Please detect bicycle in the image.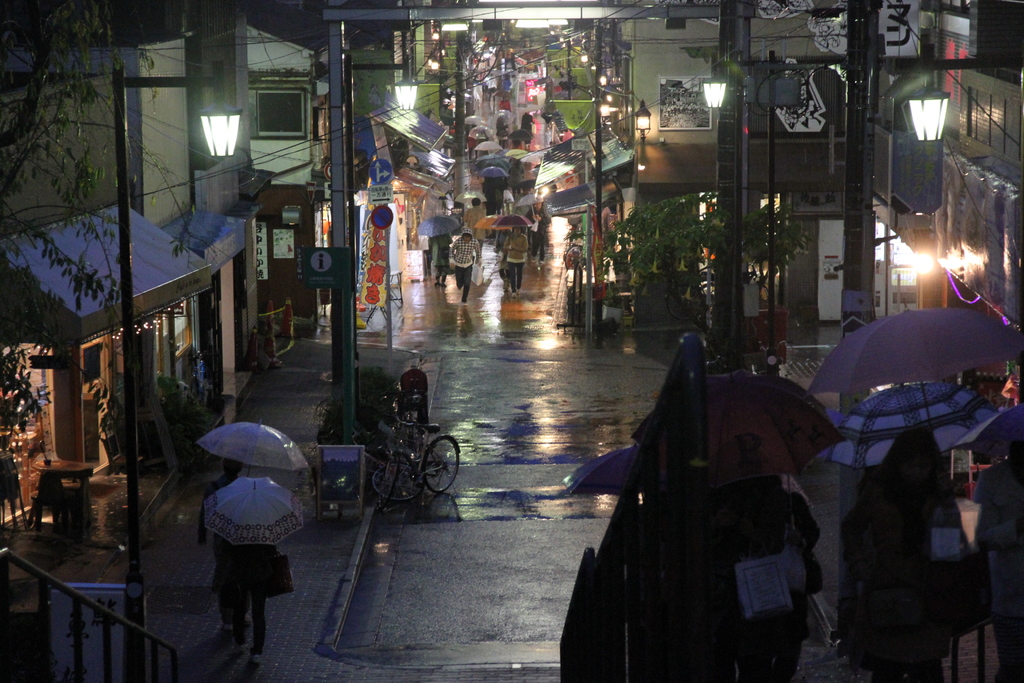
361/395/467/492.
